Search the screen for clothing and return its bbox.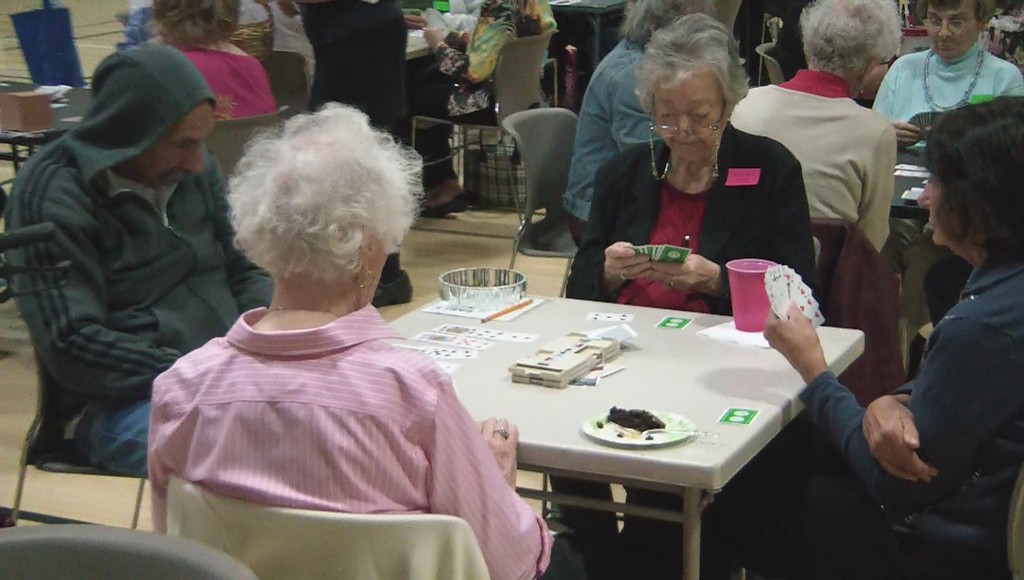
Found: [x1=874, y1=47, x2=1023, y2=155].
